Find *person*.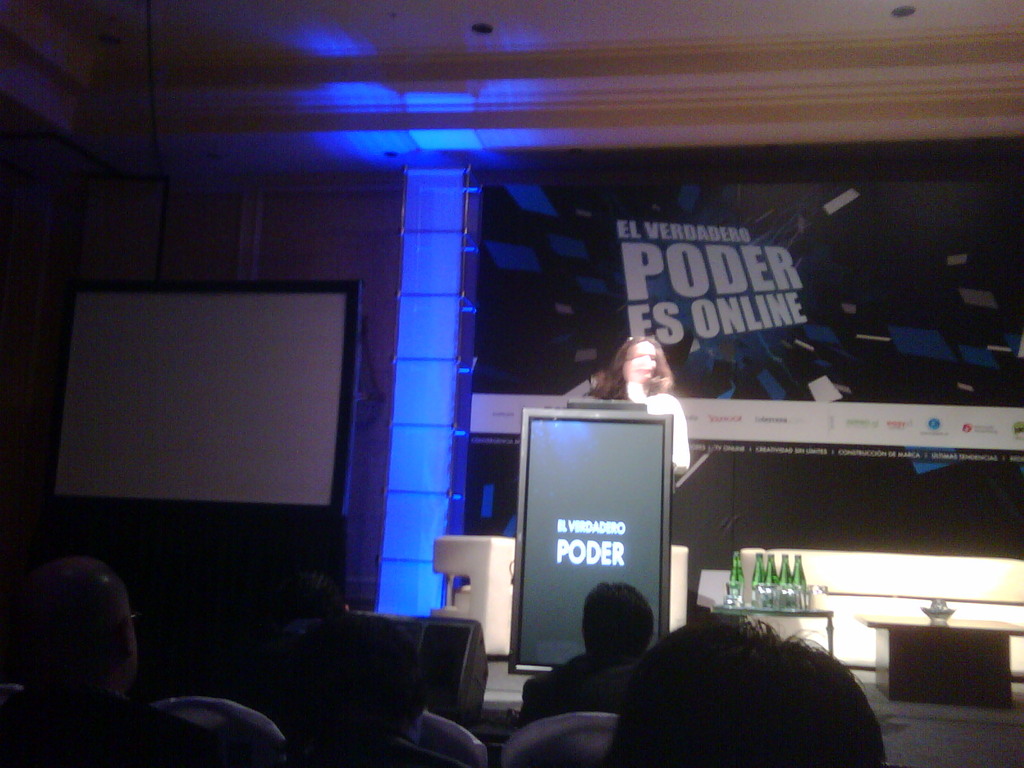
pyautogui.locateOnScreen(559, 332, 692, 474).
